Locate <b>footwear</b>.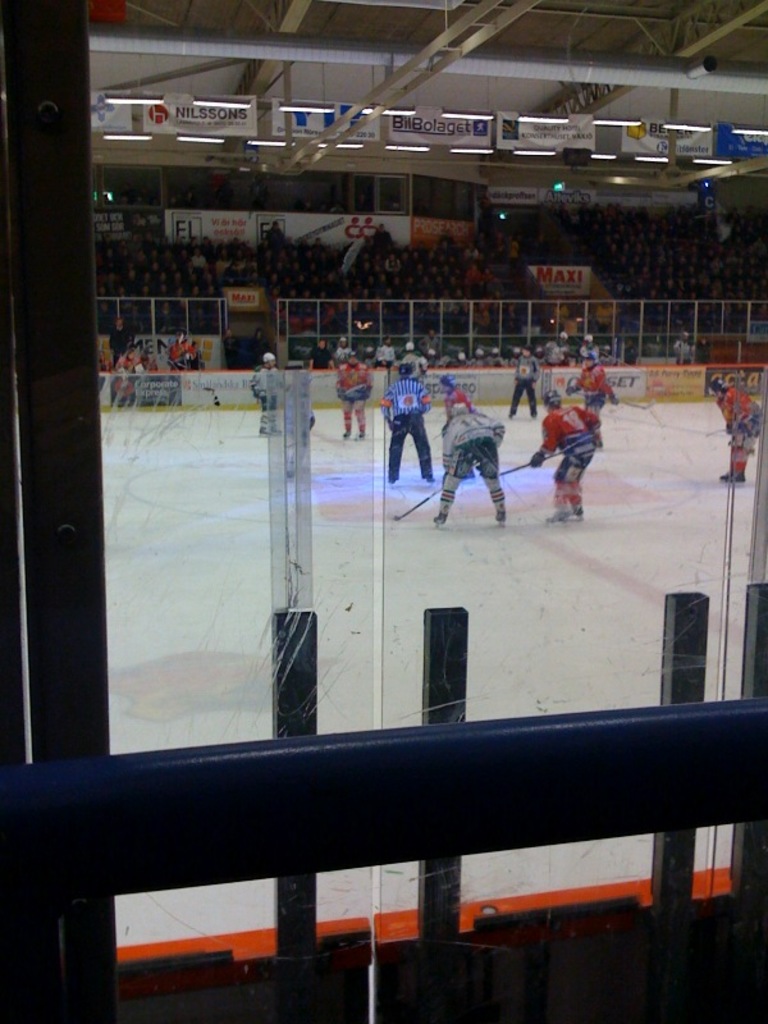
Bounding box: box(544, 504, 586, 526).
